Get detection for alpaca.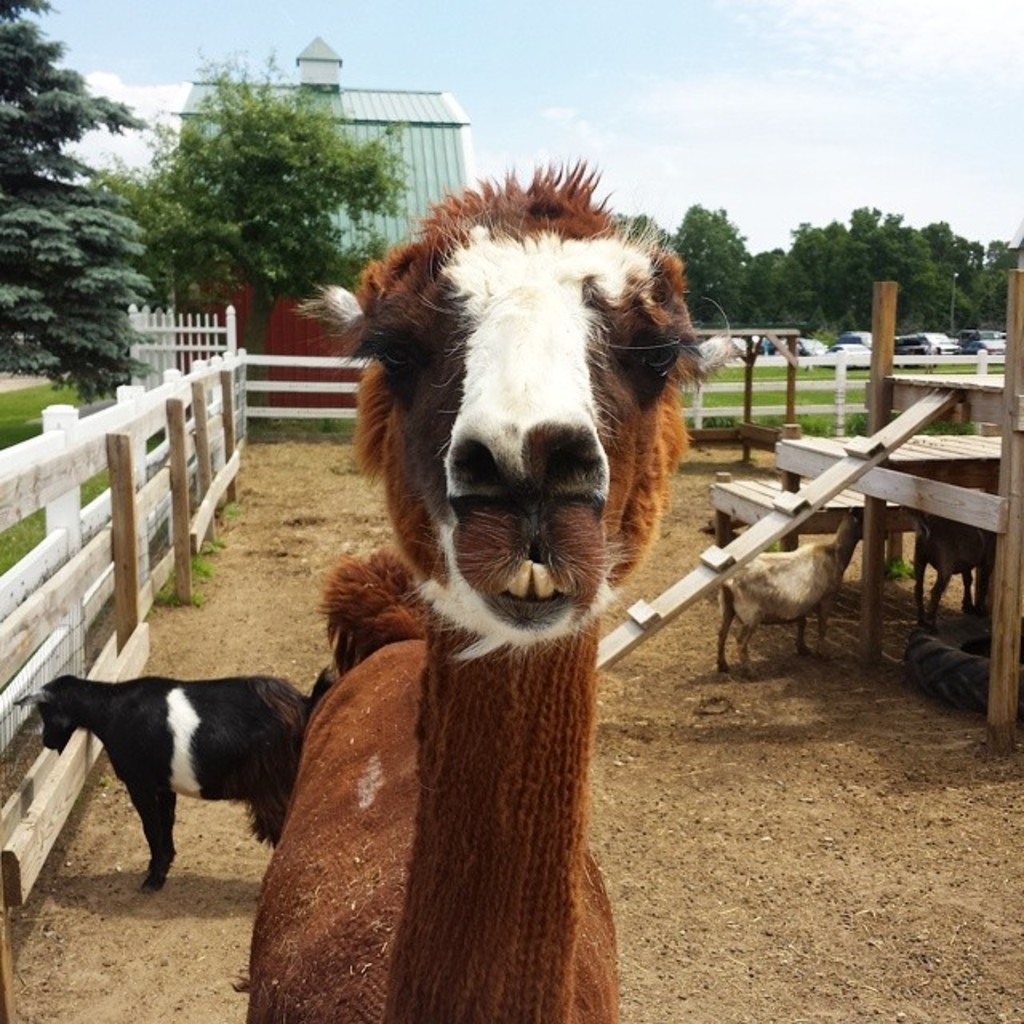
Detection: <box>232,155,702,1022</box>.
